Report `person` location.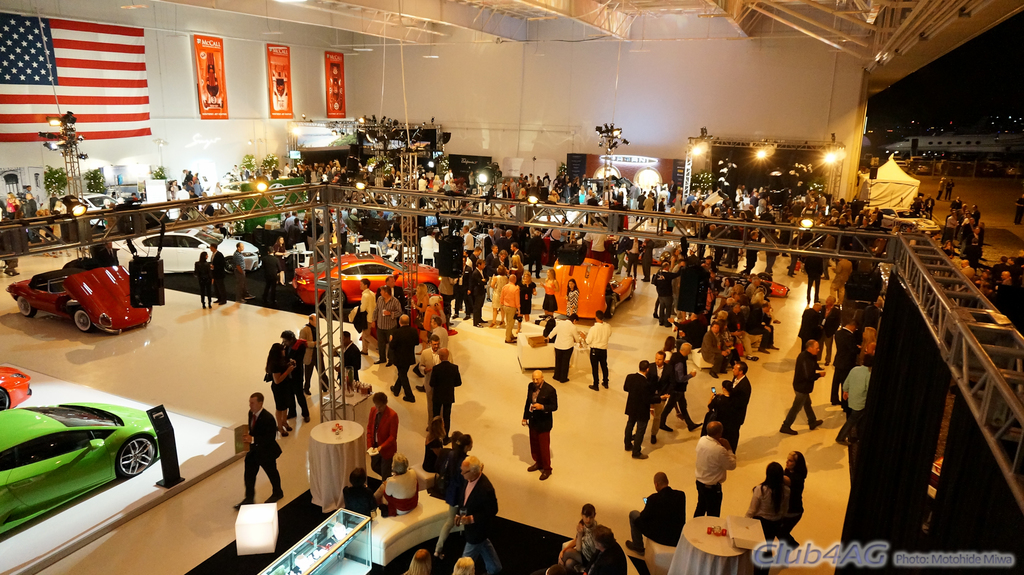
Report: <region>691, 418, 741, 512</region>.
